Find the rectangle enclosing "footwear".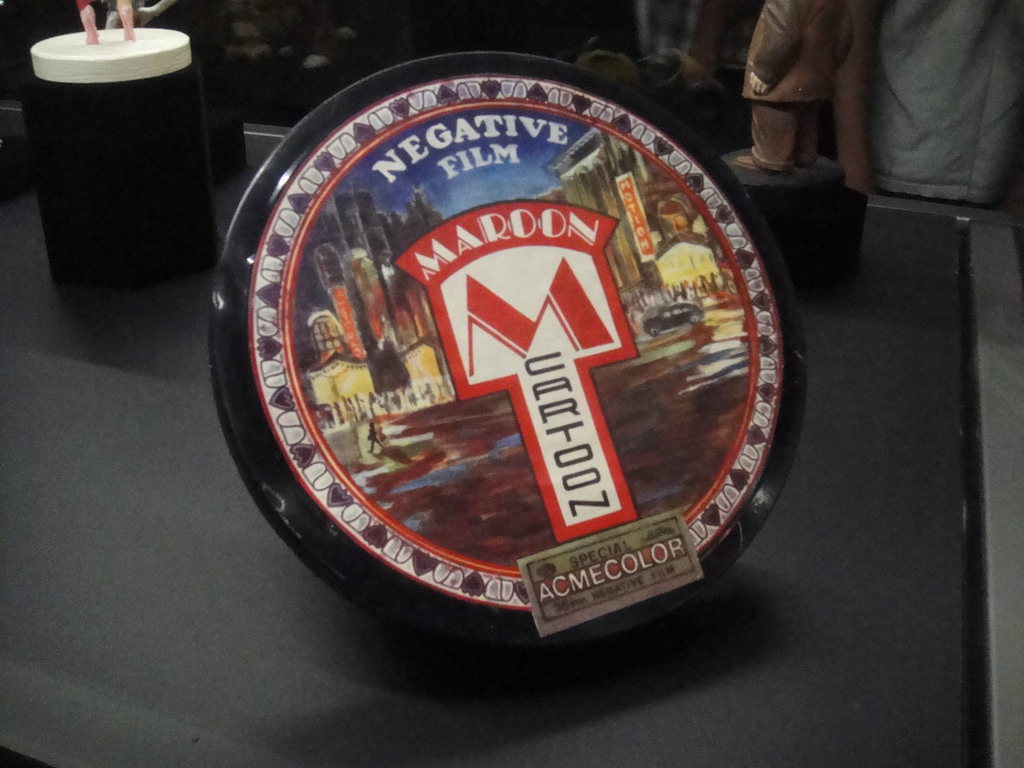
rect(733, 156, 767, 172).
